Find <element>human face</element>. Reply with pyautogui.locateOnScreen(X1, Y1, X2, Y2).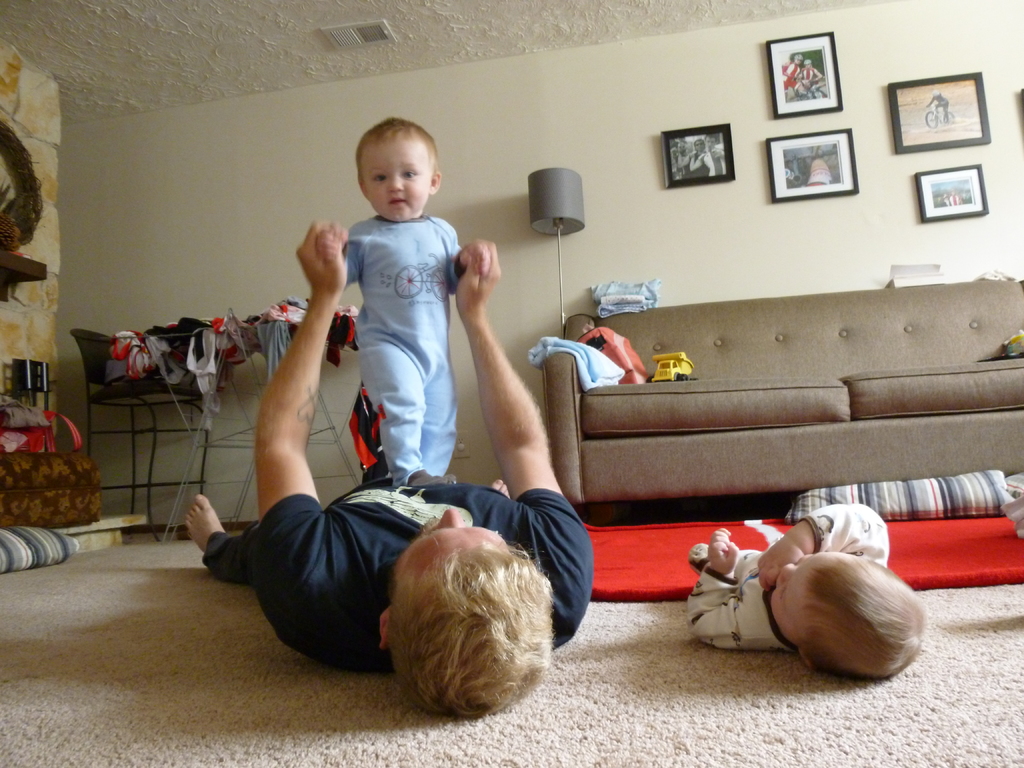
pyautogui.locateOnScreen(356, 132, 436, 221).
